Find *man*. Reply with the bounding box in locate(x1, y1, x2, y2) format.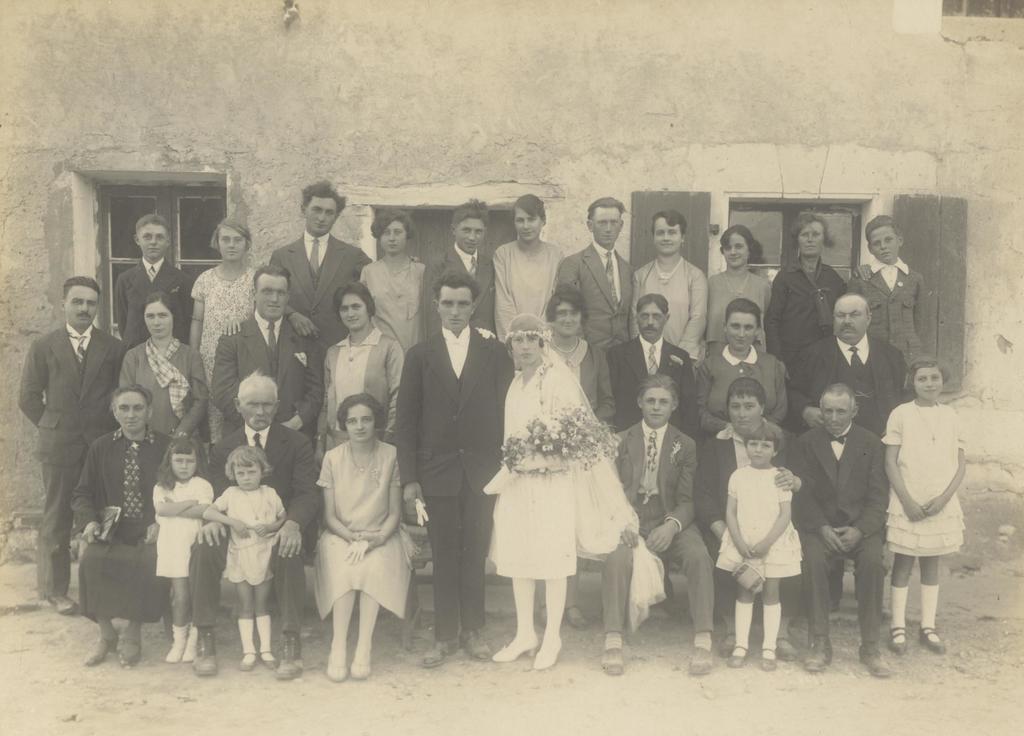
locate(189, 372, 321, 677).
